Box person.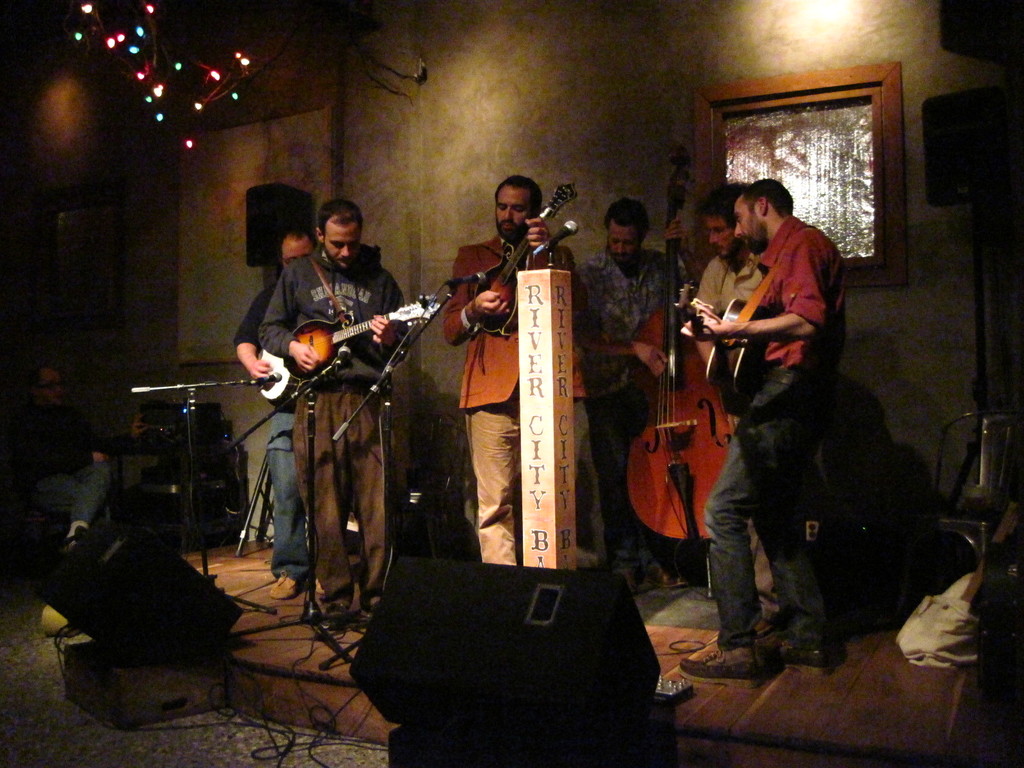
l=258, t=199, r=409, b=630.
